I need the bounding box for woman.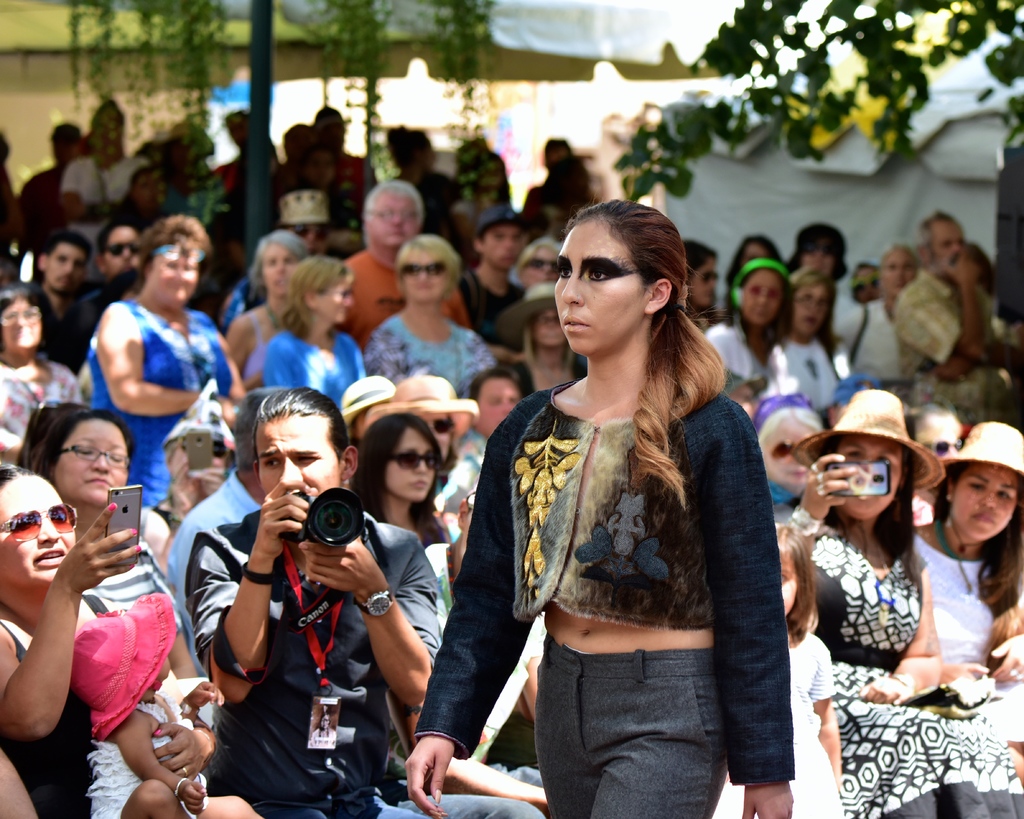
Here it is: detection(0, 284, 84, 470).
